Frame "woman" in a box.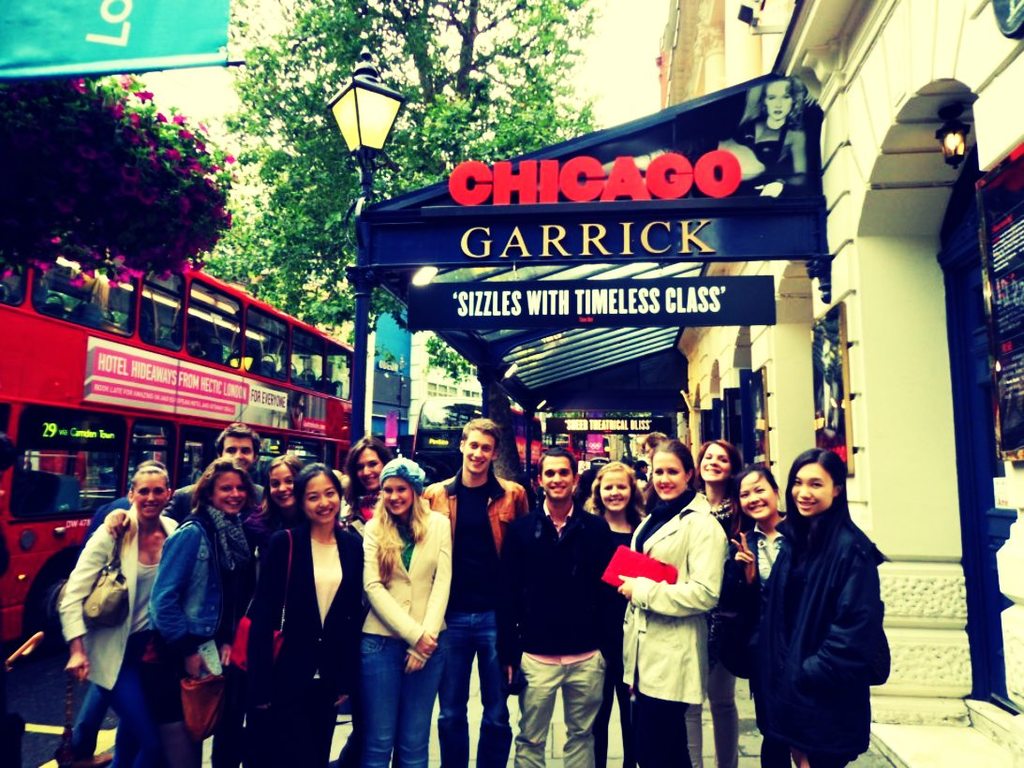
(347, 433, 393, 486).
